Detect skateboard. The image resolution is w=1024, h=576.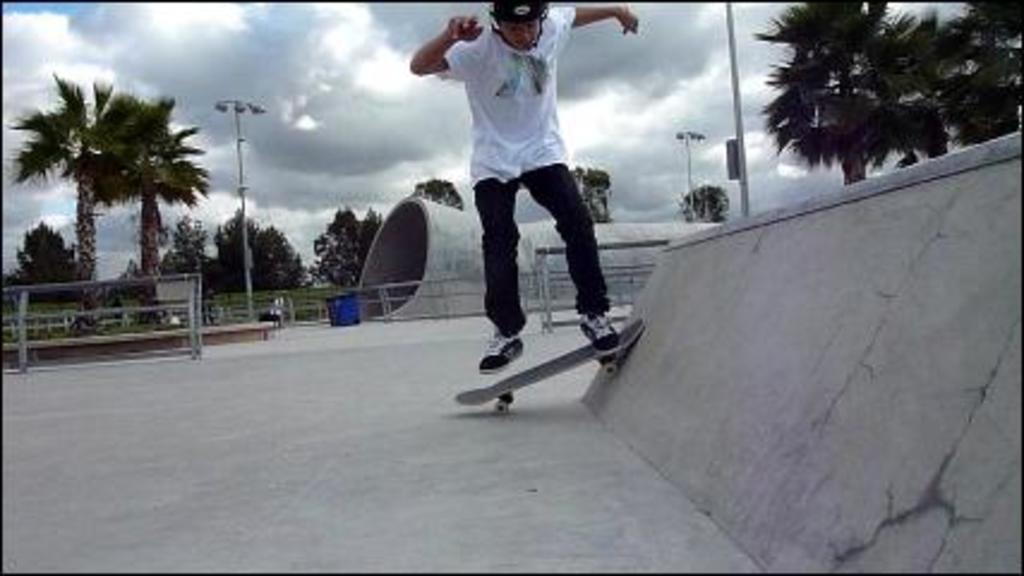
rect(453, 312, 647, 422).
